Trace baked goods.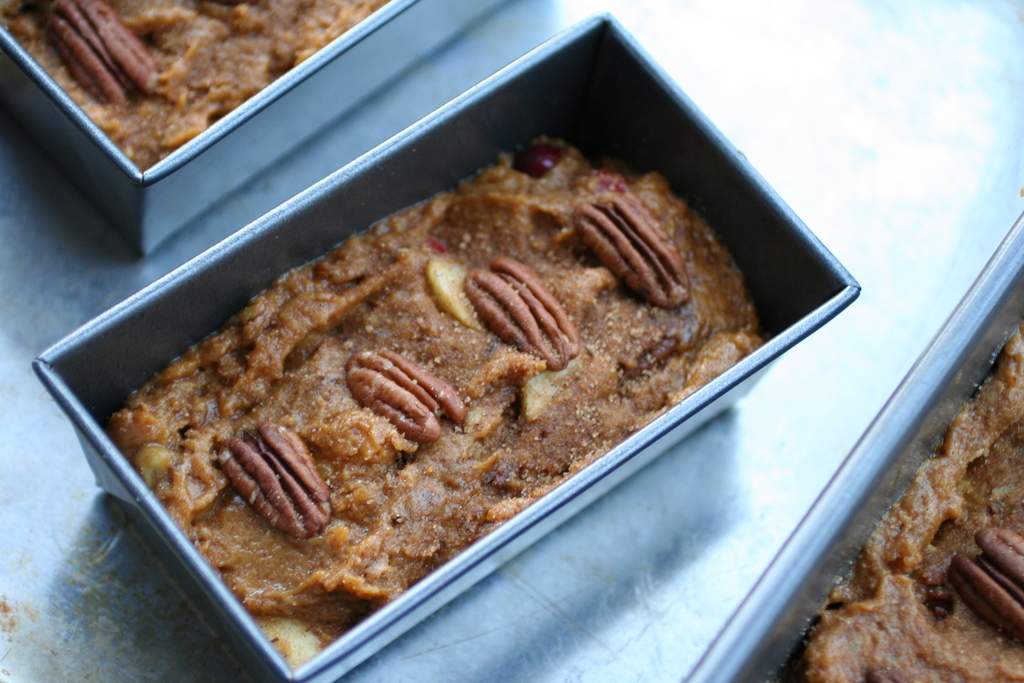
Traced to bbox=[0, 0, 392, 175].
